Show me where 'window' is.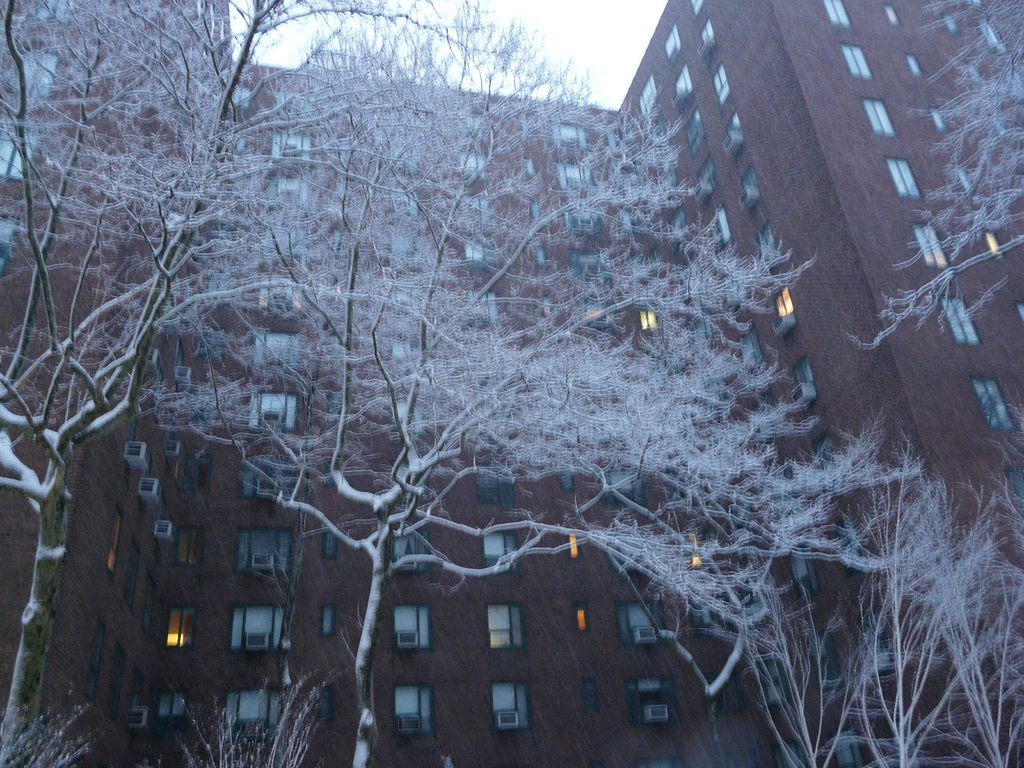
'window' is at 252,325,303,368.
